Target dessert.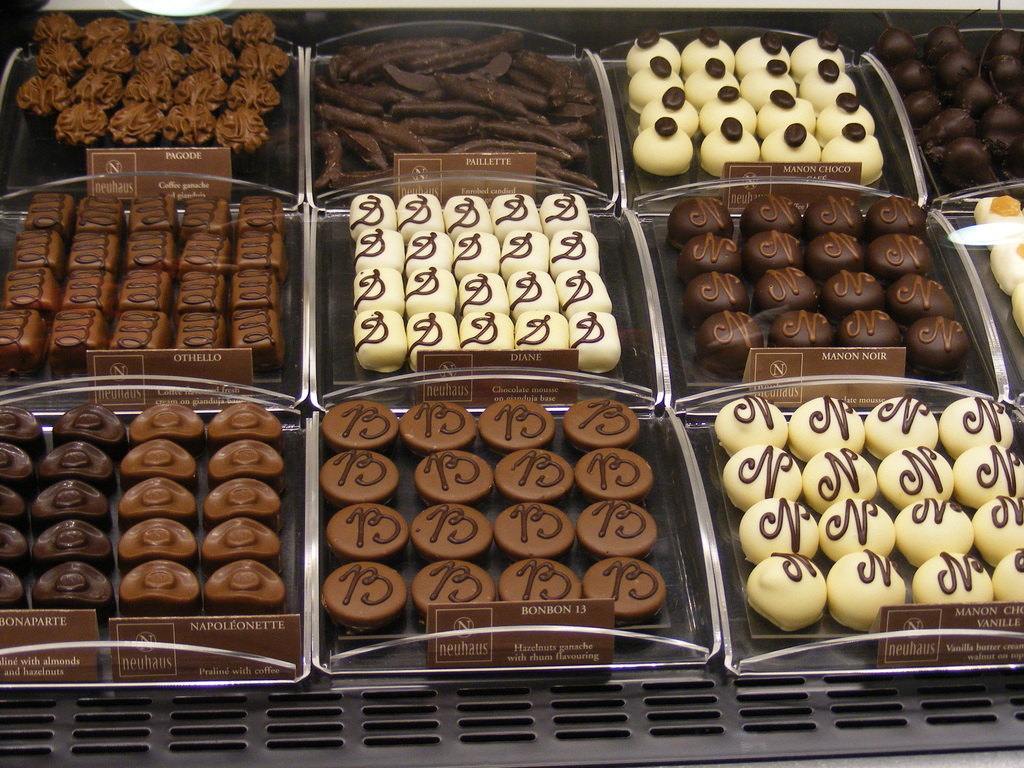
Target region: locate(579, 497, 655, 552).
